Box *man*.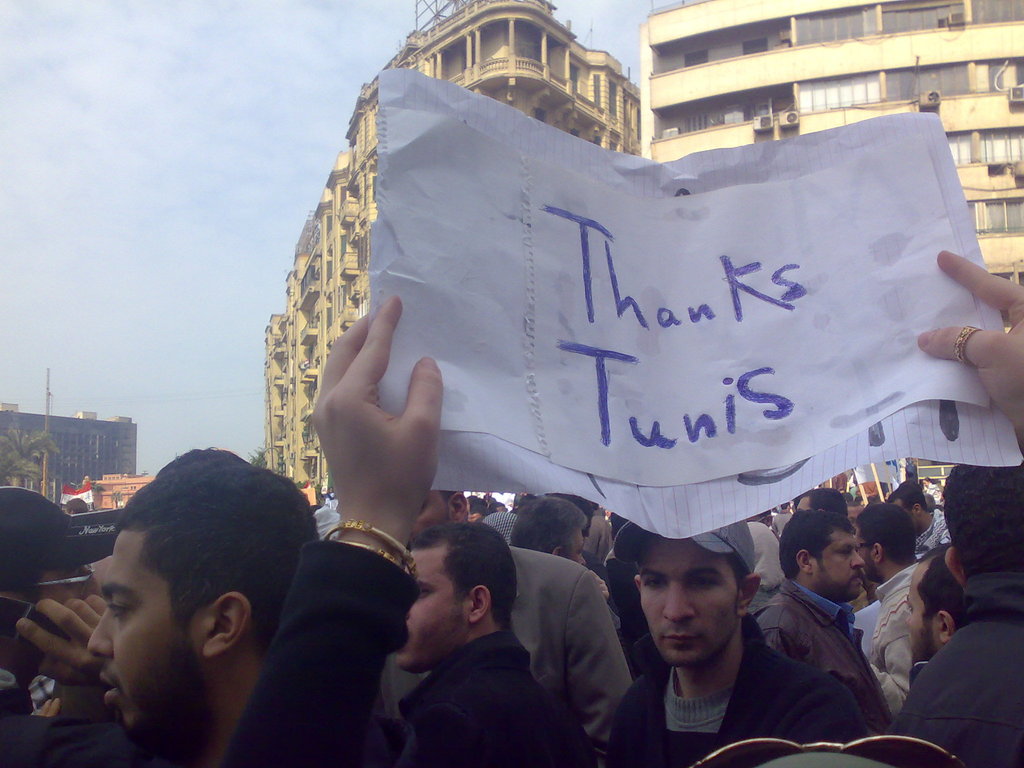
<bbox>369, 491, 636, 746</bbox>.
